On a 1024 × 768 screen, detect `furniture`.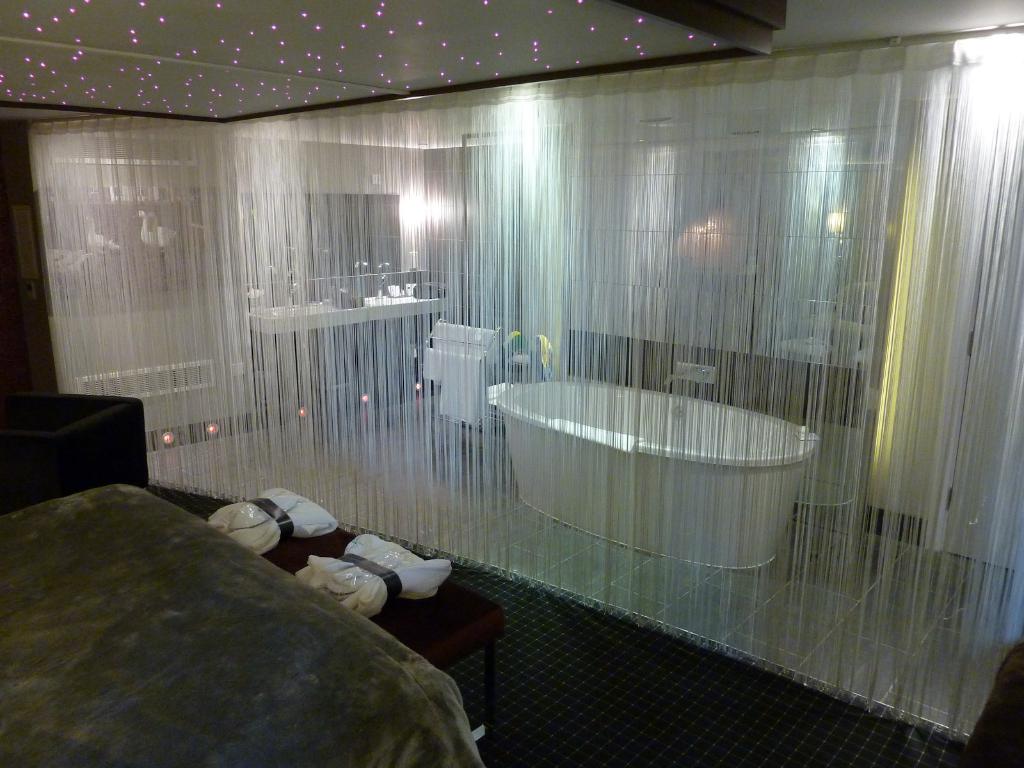
x1=0, y1=481, x2=484, y2=767.
